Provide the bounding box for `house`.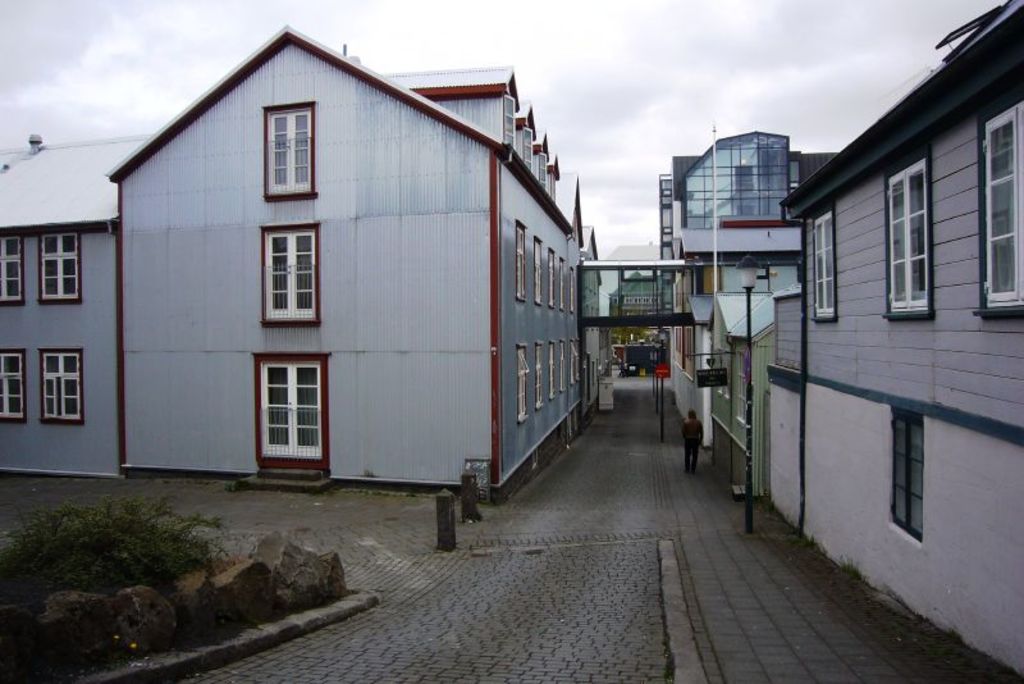
(left=602, top=268, right=676, bottom=338).
